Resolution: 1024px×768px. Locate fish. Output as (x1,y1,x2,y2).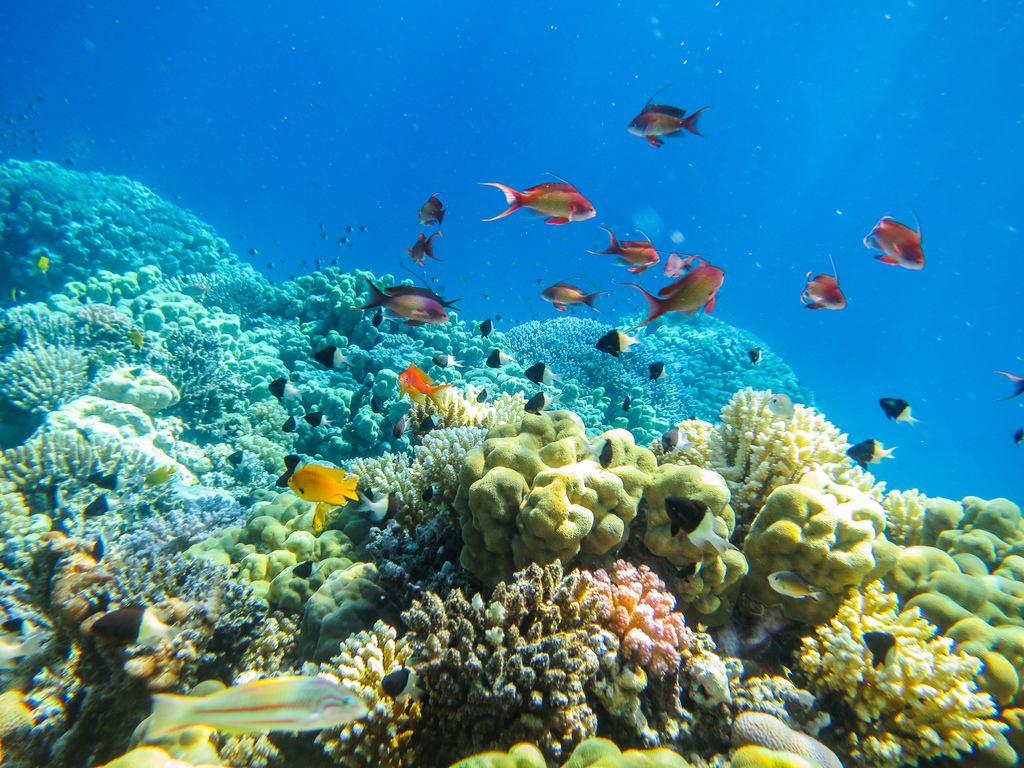
(86,607,179,648).
